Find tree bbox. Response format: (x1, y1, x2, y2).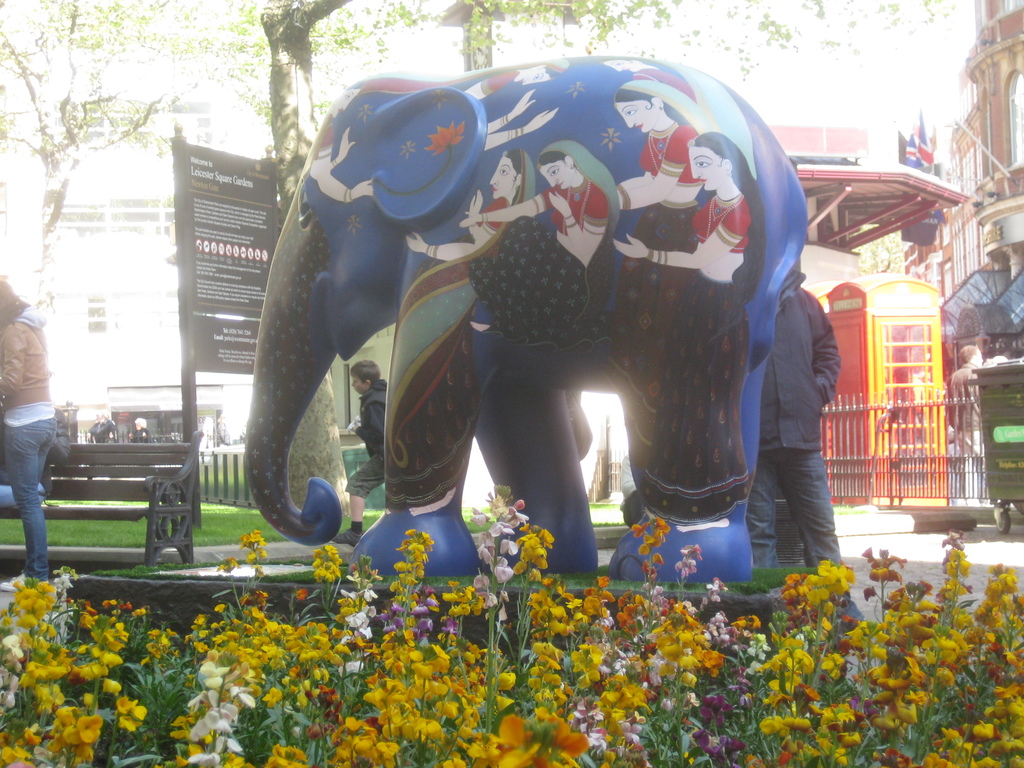
(0, 0, 170, 291).
